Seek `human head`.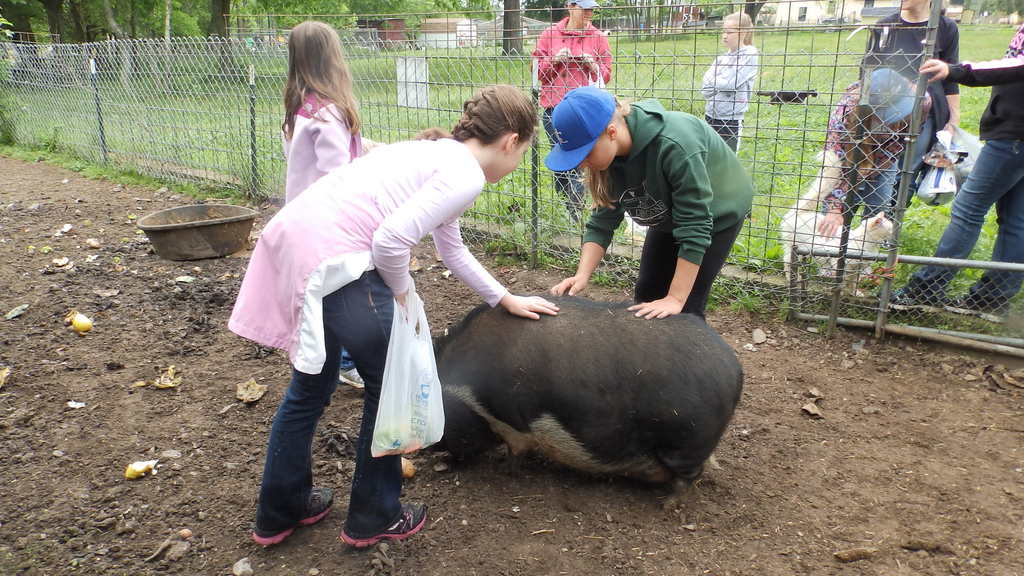
box=[719, 8, 753, 47].
